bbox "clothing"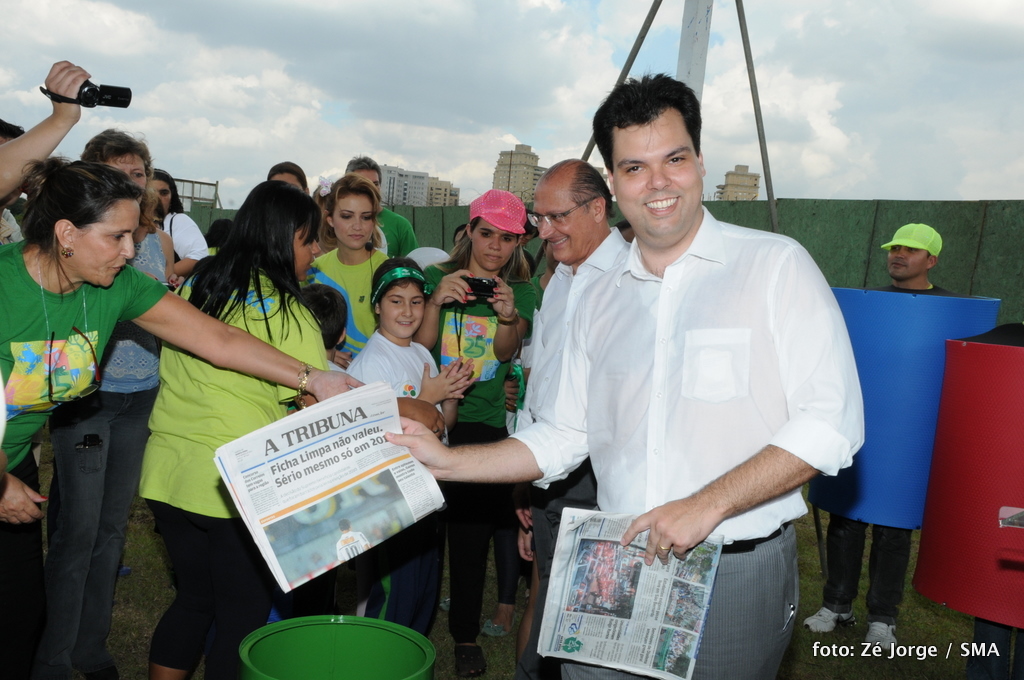
0:201:25:245
